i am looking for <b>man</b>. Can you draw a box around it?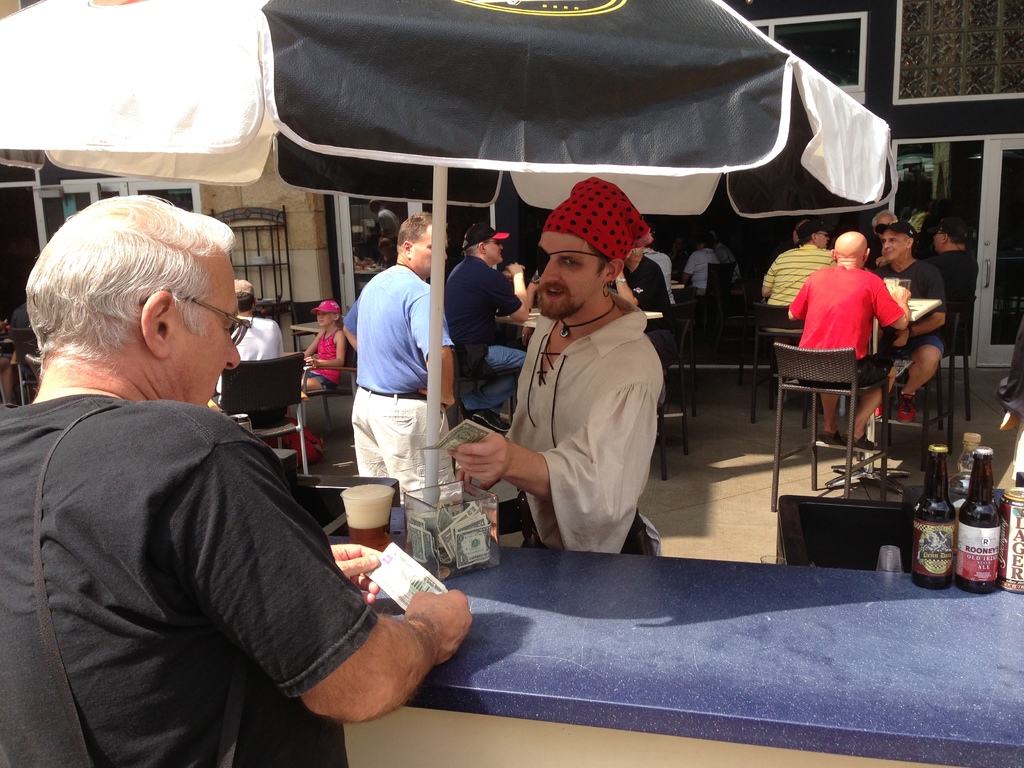
Sure, the bounding box is 690/236/722/297.
